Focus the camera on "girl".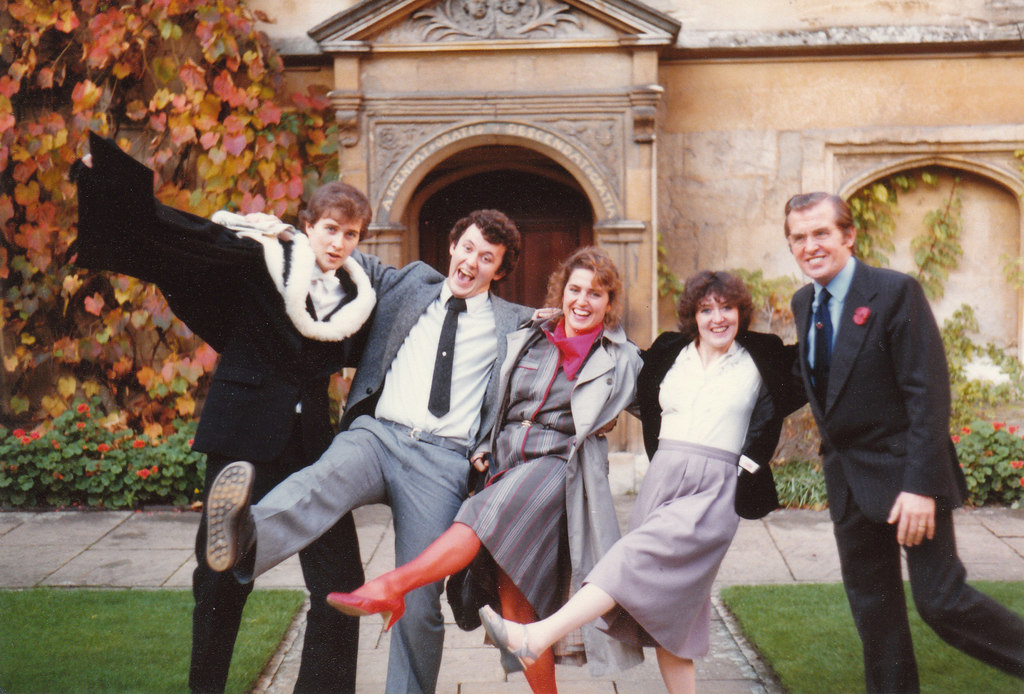
Focus region: l=474, t=267, r=804, b=693.
